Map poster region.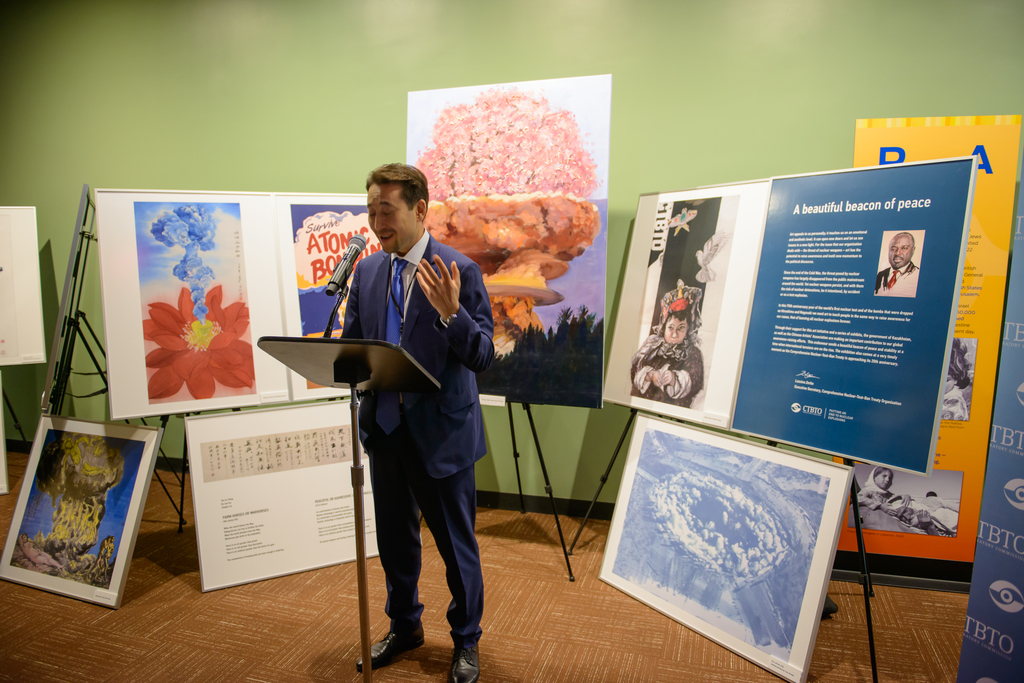
Mapped to {"x1": 0, "y1": 417, "x2": 161, "y2": 608}.
